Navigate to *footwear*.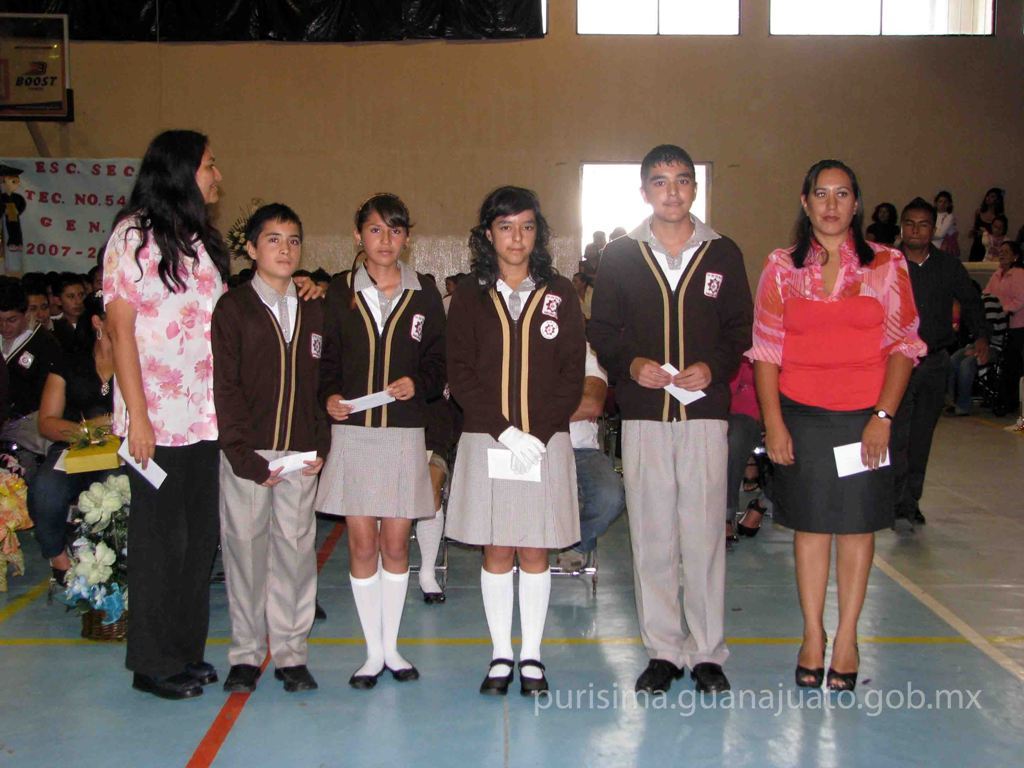
Navigation target: select_region(276, 664, 316, 696).
